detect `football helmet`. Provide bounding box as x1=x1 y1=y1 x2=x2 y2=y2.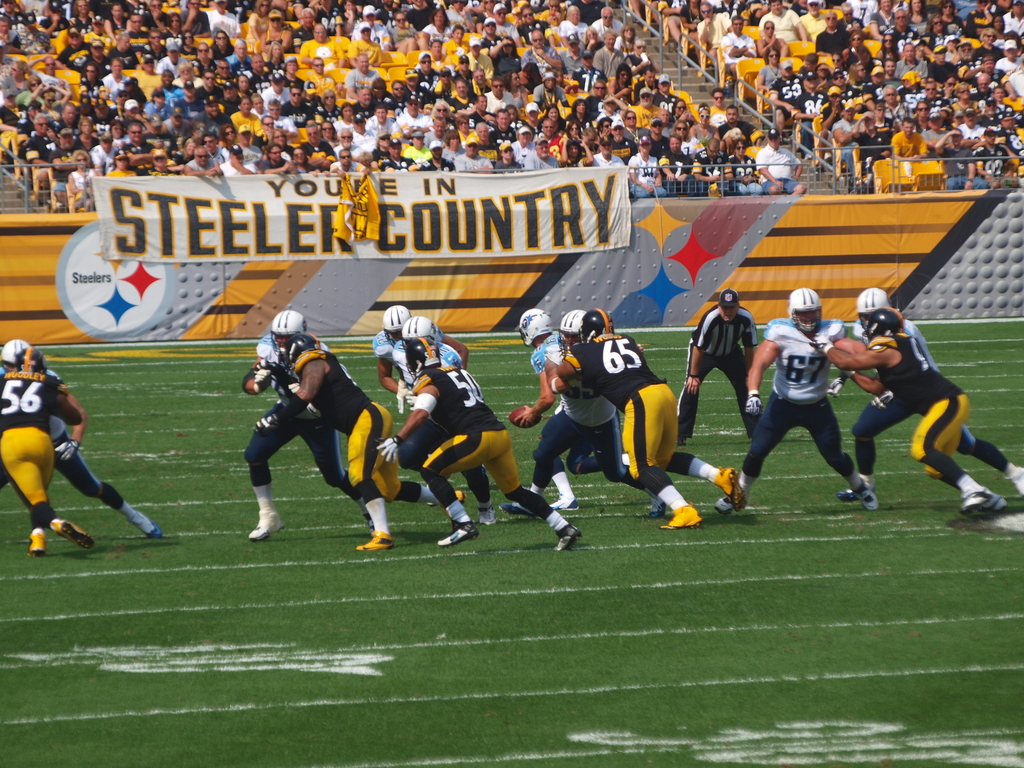
x1=516 y1=305 x2=551 y2=349.
